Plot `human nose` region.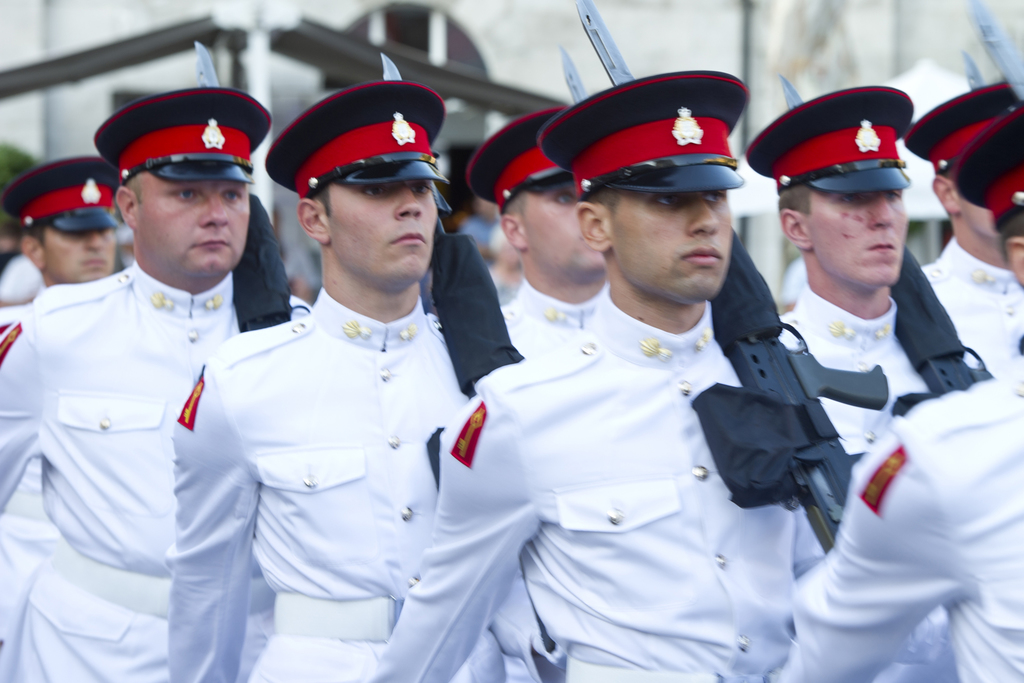
Plotted at (687, 194, 721, 234).
